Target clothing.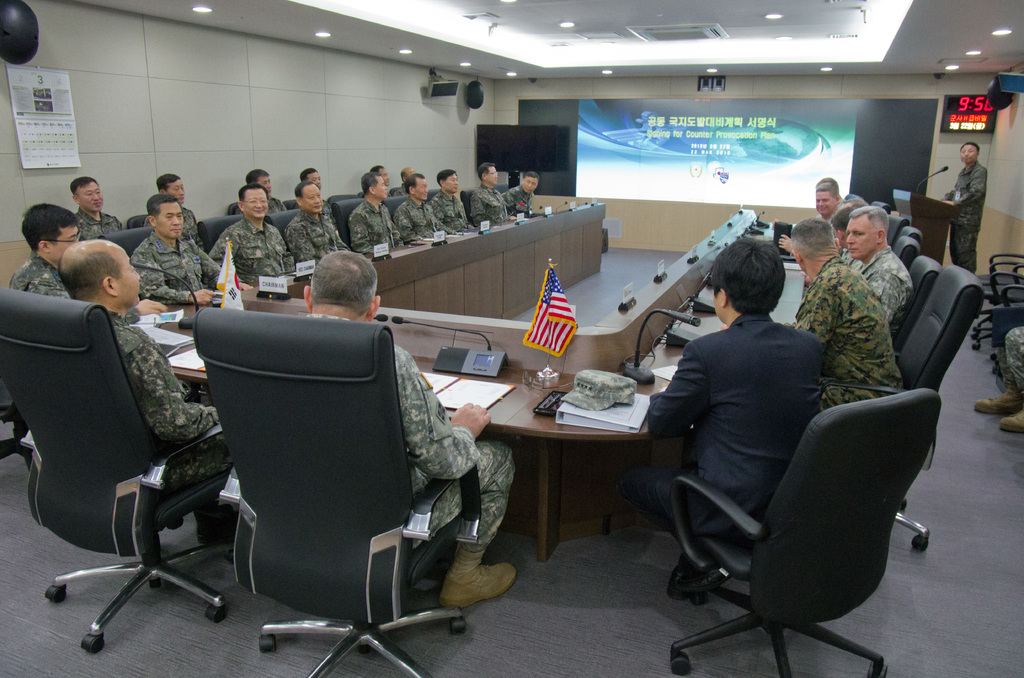
Target region: Rect(467, 181, 508, 223).
